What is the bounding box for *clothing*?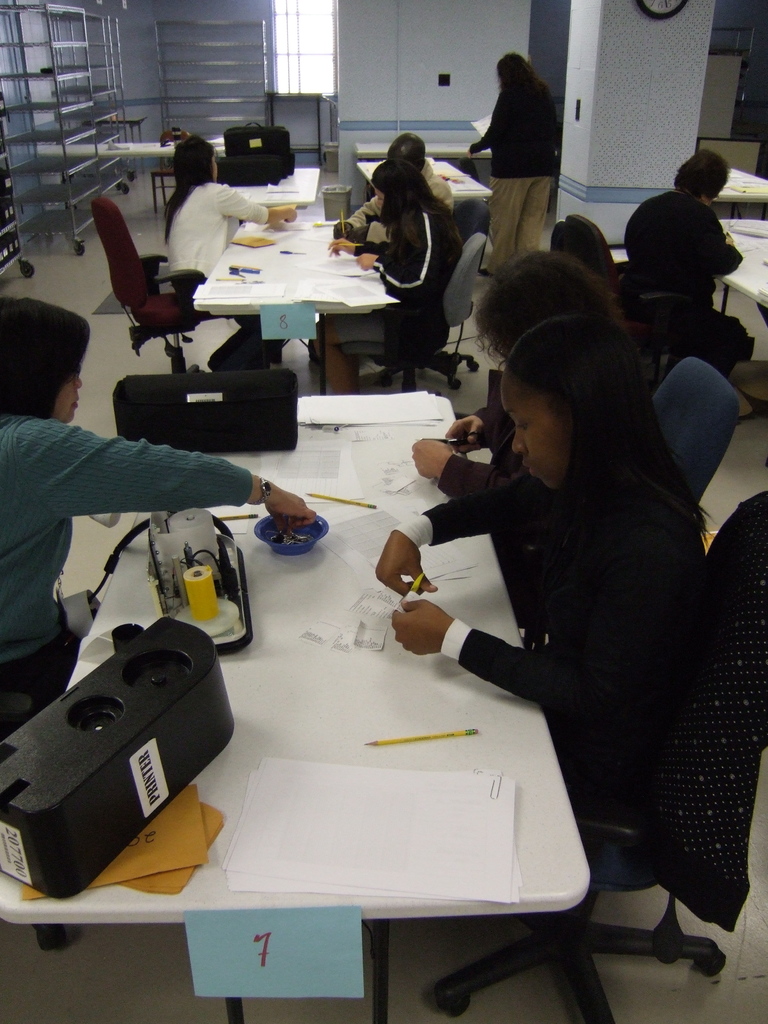
(392,463,723,836).
